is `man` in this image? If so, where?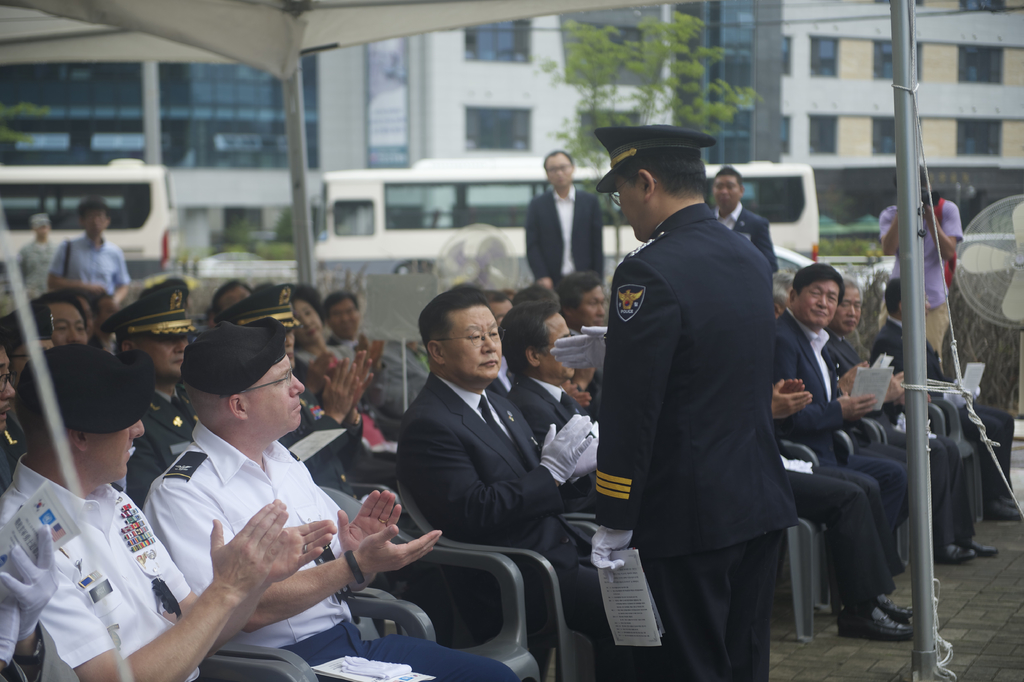
Yes, at [771, 378, 912, 640].
